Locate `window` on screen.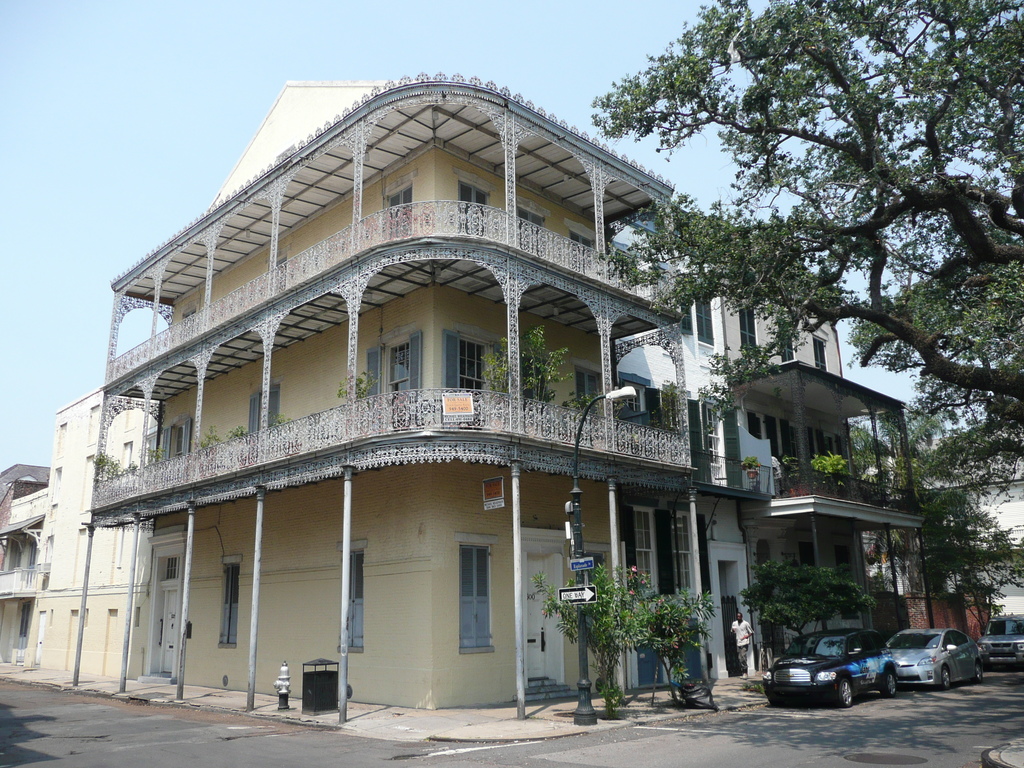
On screen at <box>387,182,409,237</box>.
